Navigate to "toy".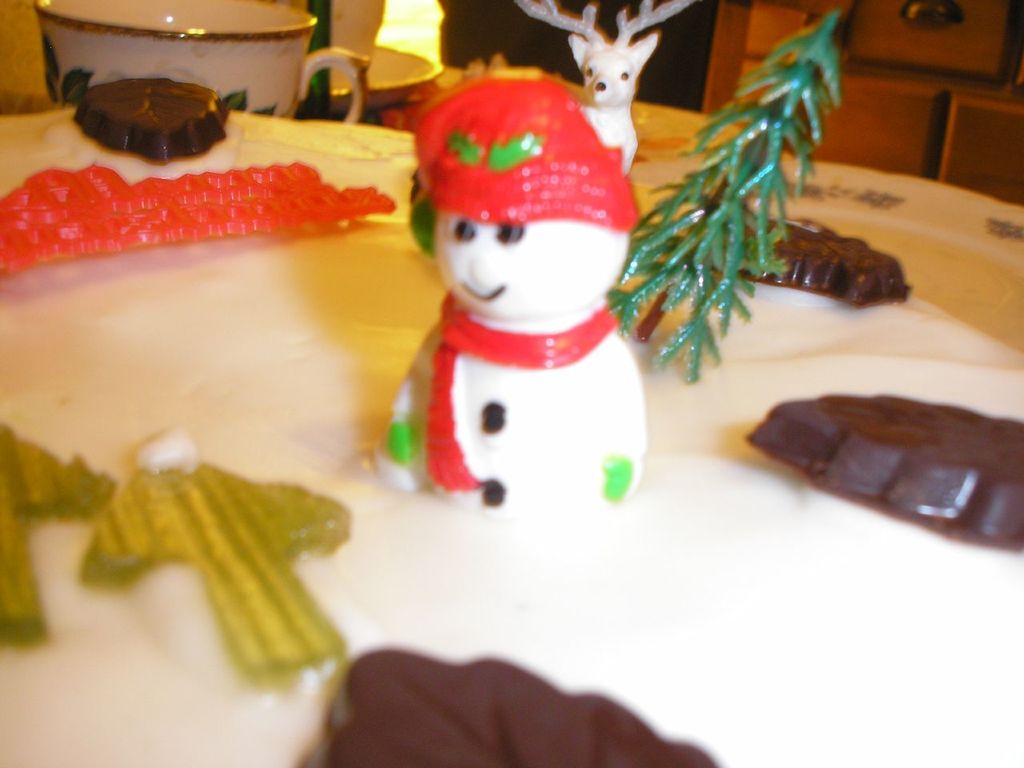
Navigation target: (74,426,366,702).
